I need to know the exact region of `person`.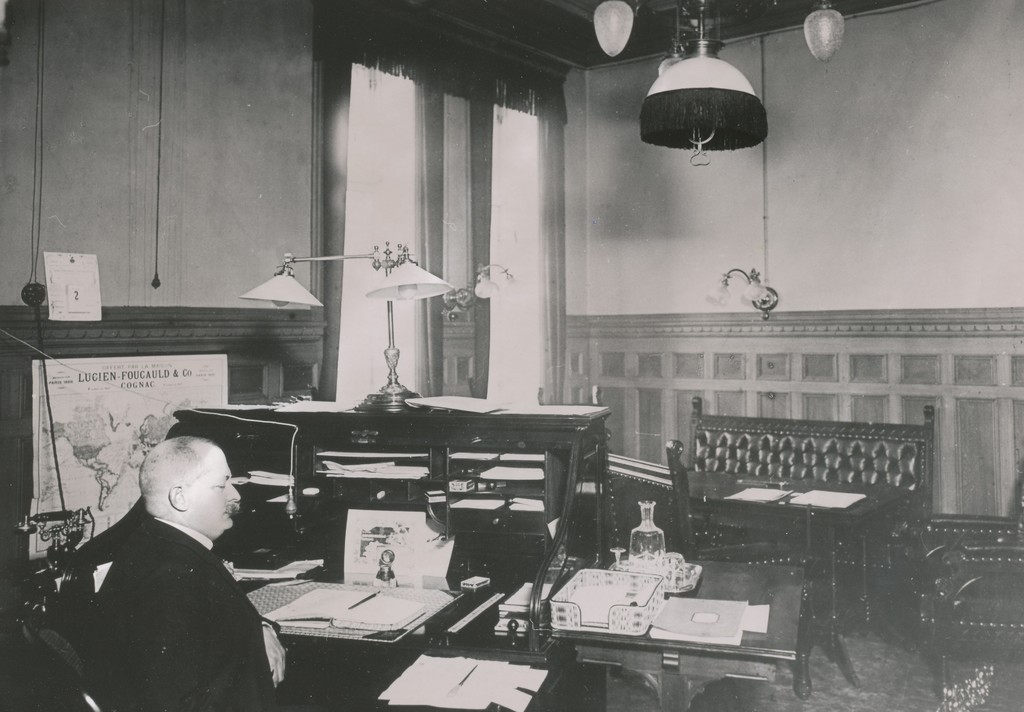
Region: x1=77, y1=435, x2=290, y2=711.
